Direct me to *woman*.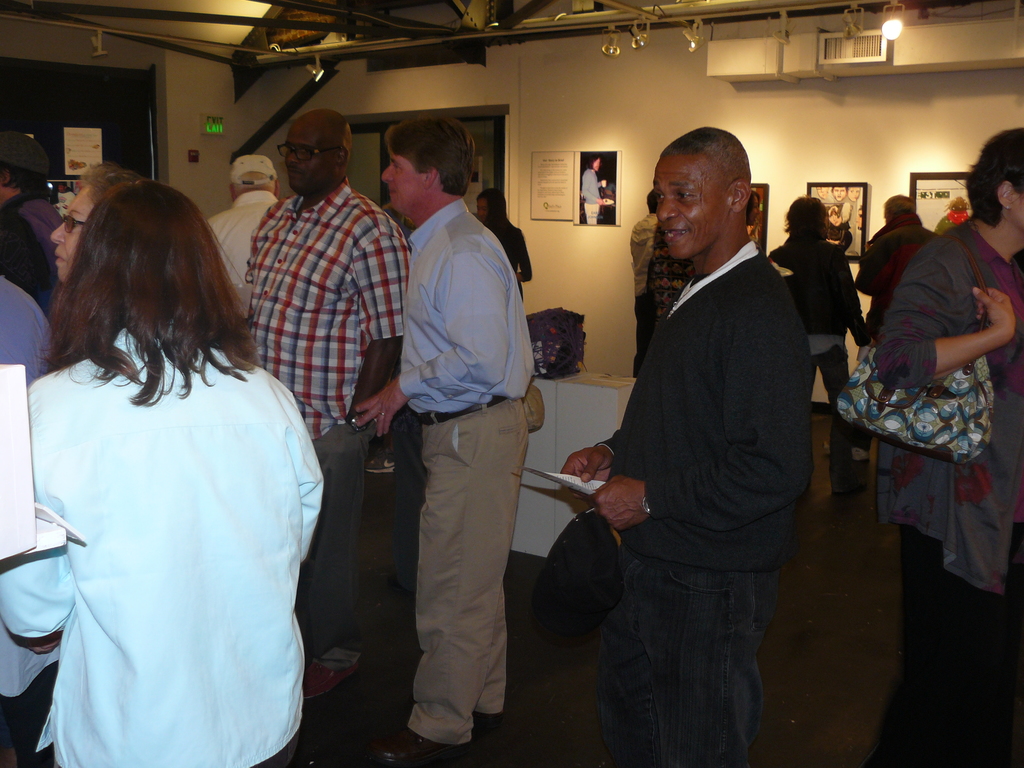
Direction: BBox(473, 193, 530, 307).
